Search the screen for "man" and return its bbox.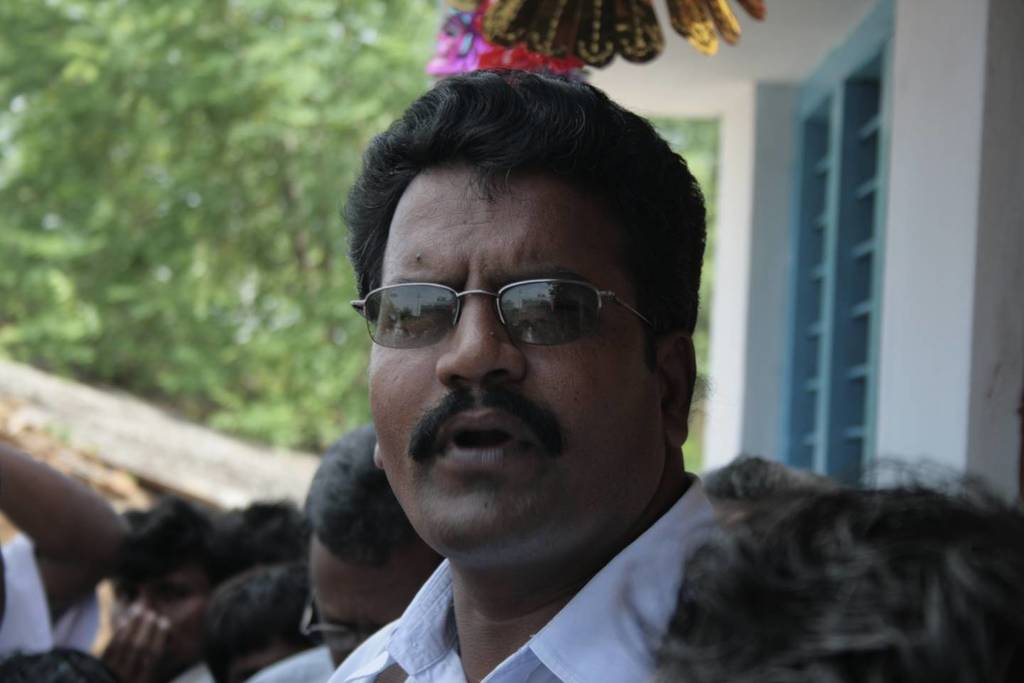
Found: [220,75,857,679].
